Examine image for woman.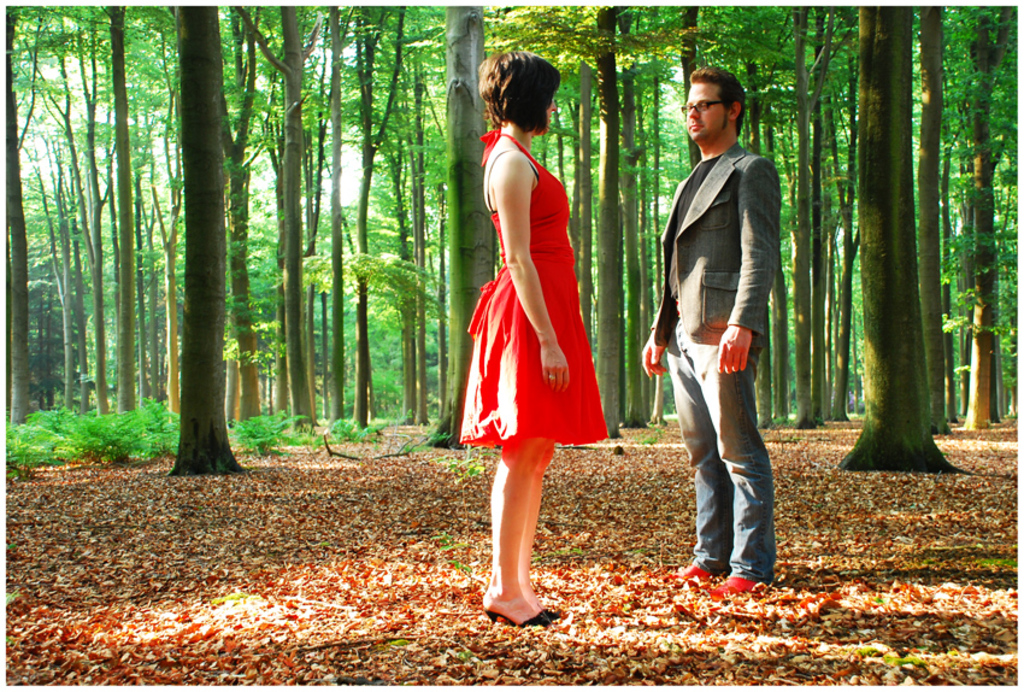
Examination result: [left=477, top=47, right=617, bottom=641].
